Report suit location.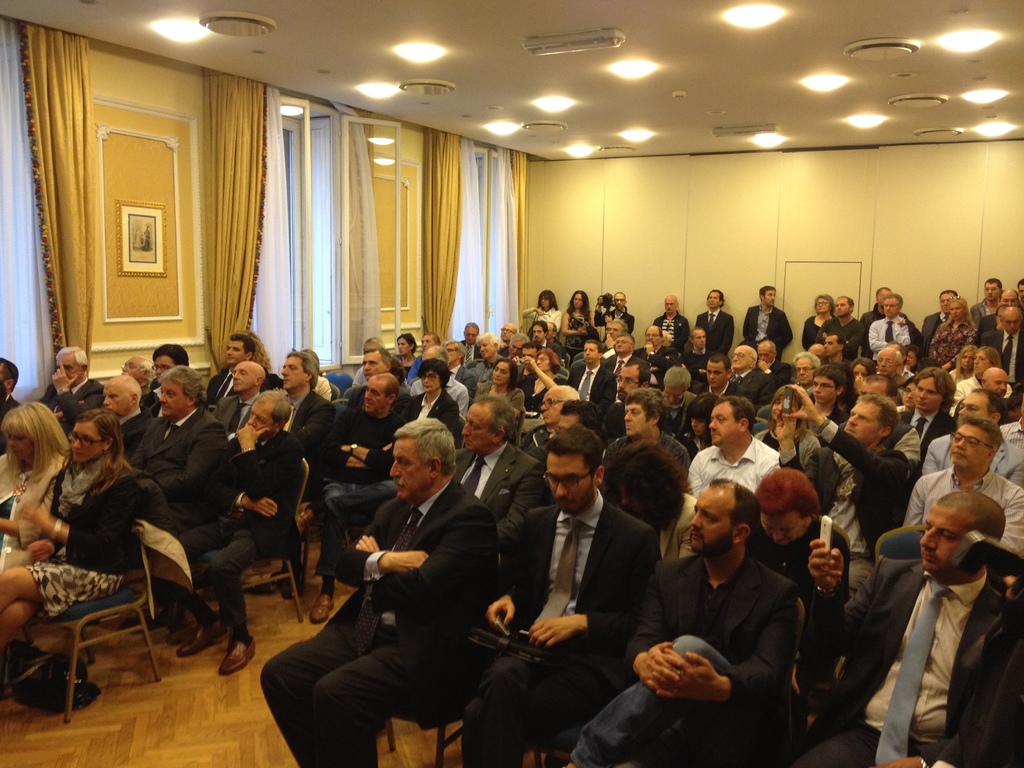
Report: l=639, t=344, r=674, b=383.
